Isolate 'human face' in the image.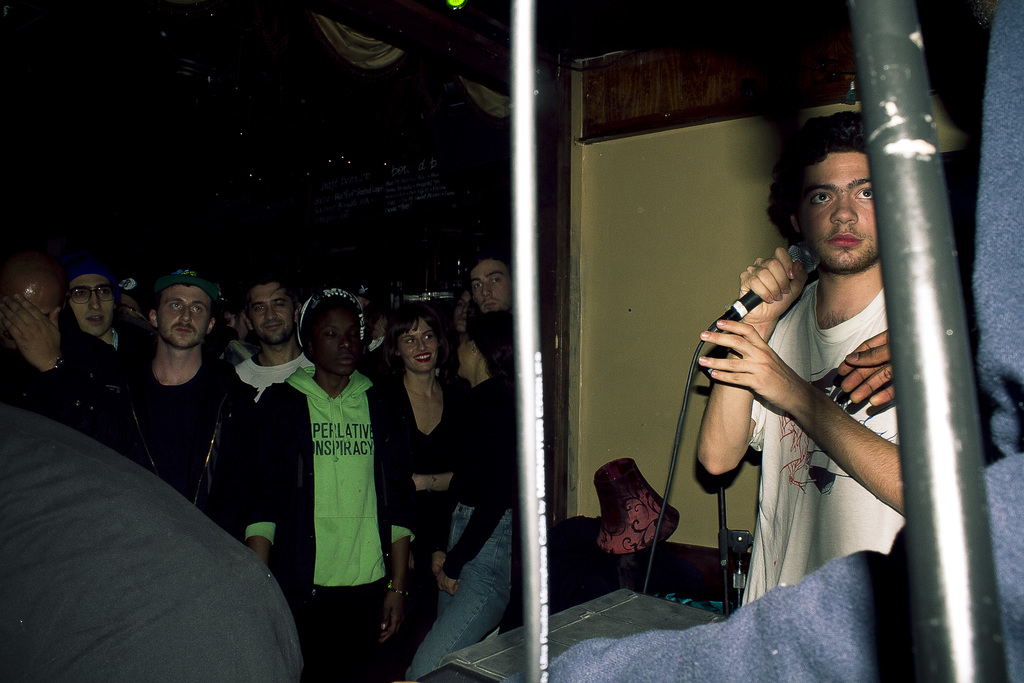
Isolated region: box=[397, 319, 438, 374].
